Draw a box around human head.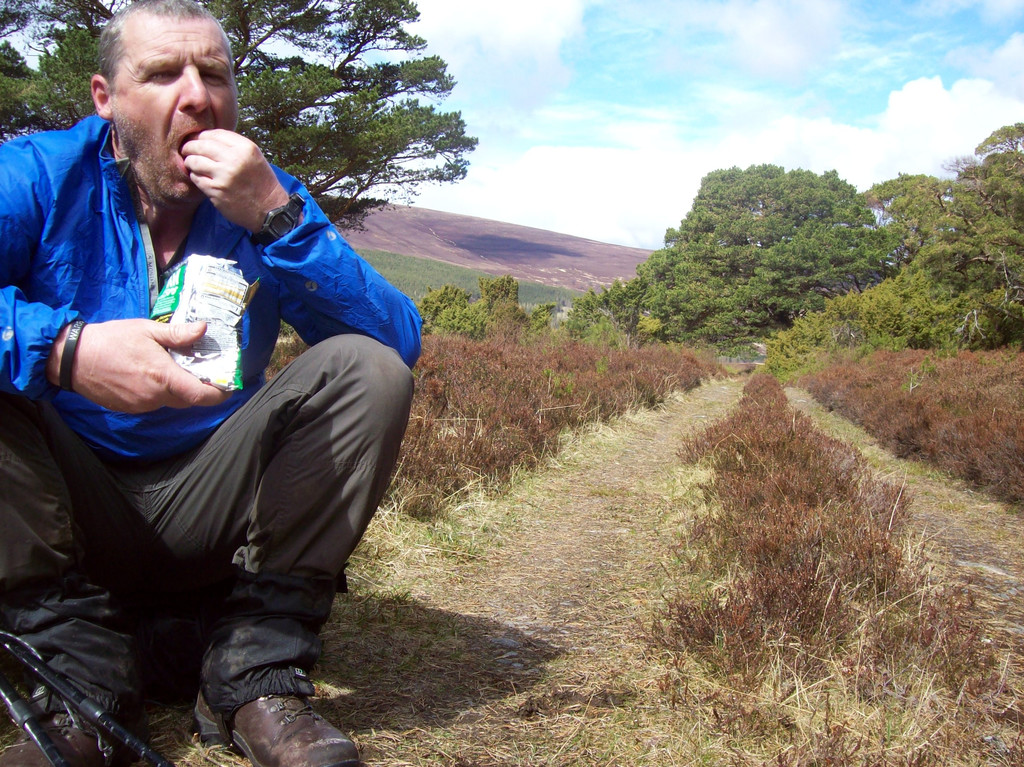
l=80, t=6, r=223, b=177.
